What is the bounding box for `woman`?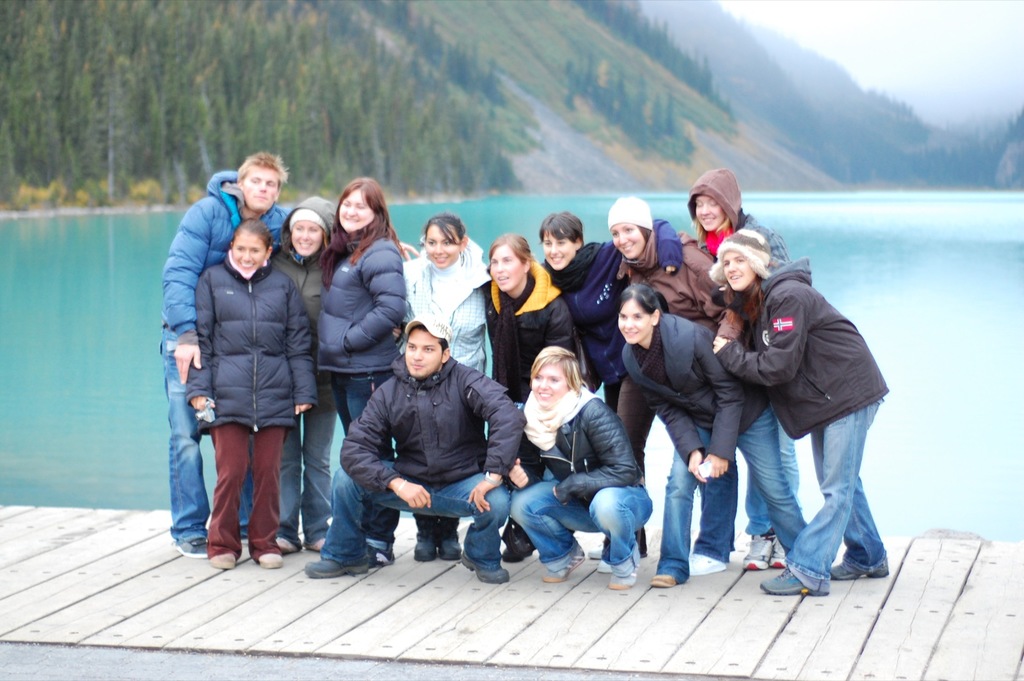
314 173 415 559.
